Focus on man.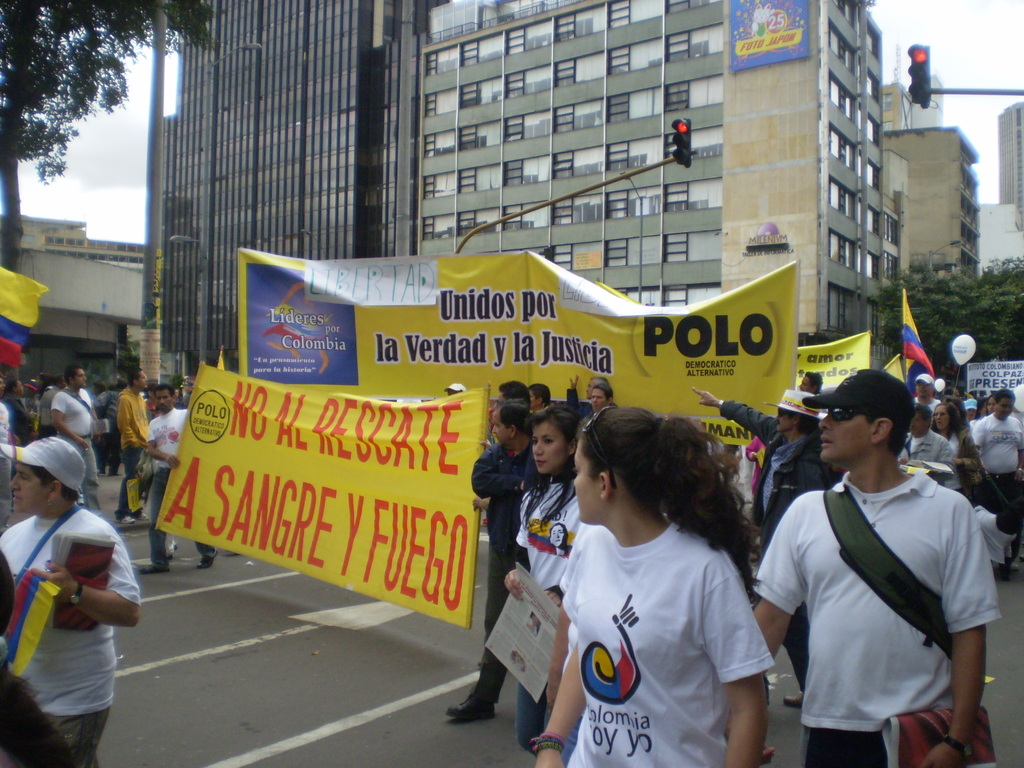
Focused at 744, 360, 1004, 767.
